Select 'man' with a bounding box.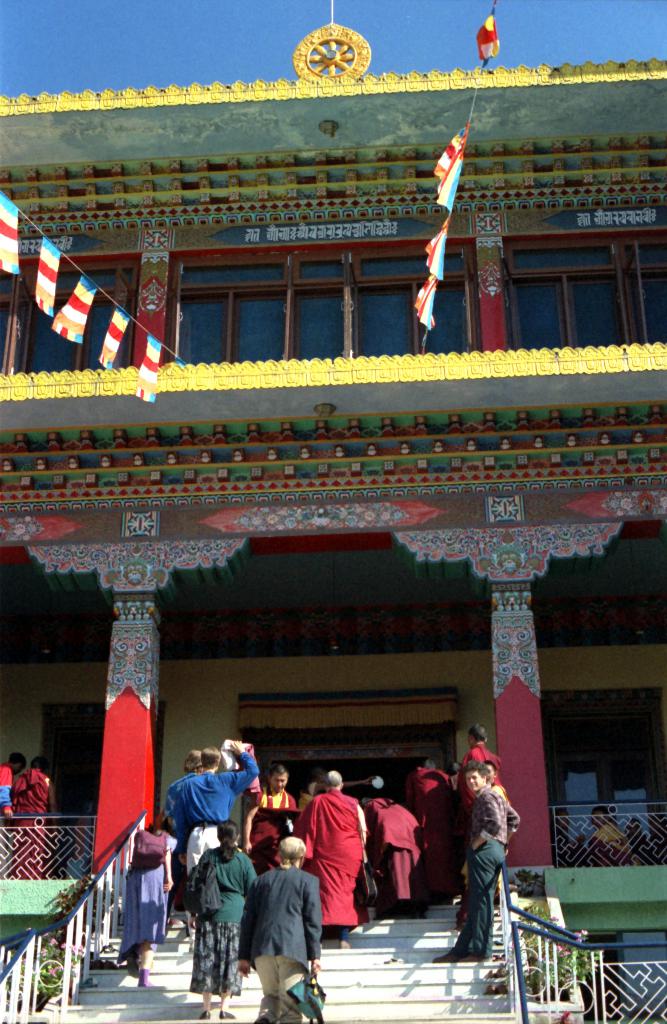
l=165, t=744, r=255, b=919.
